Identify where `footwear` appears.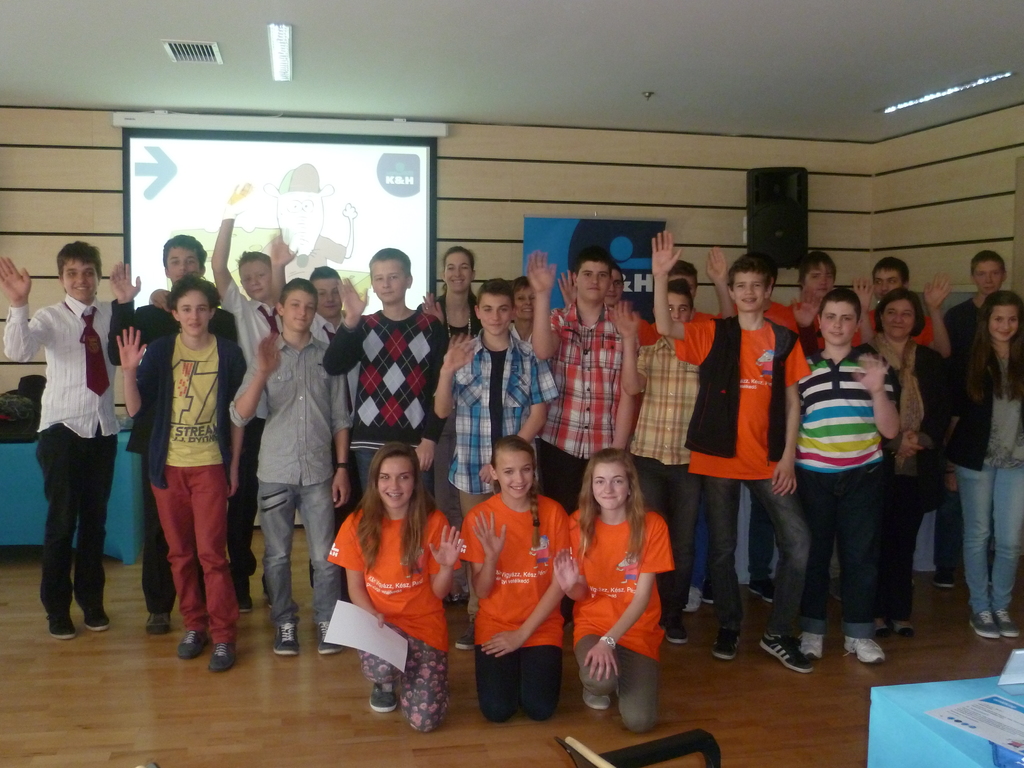
Appears at [583,688,612,707].
